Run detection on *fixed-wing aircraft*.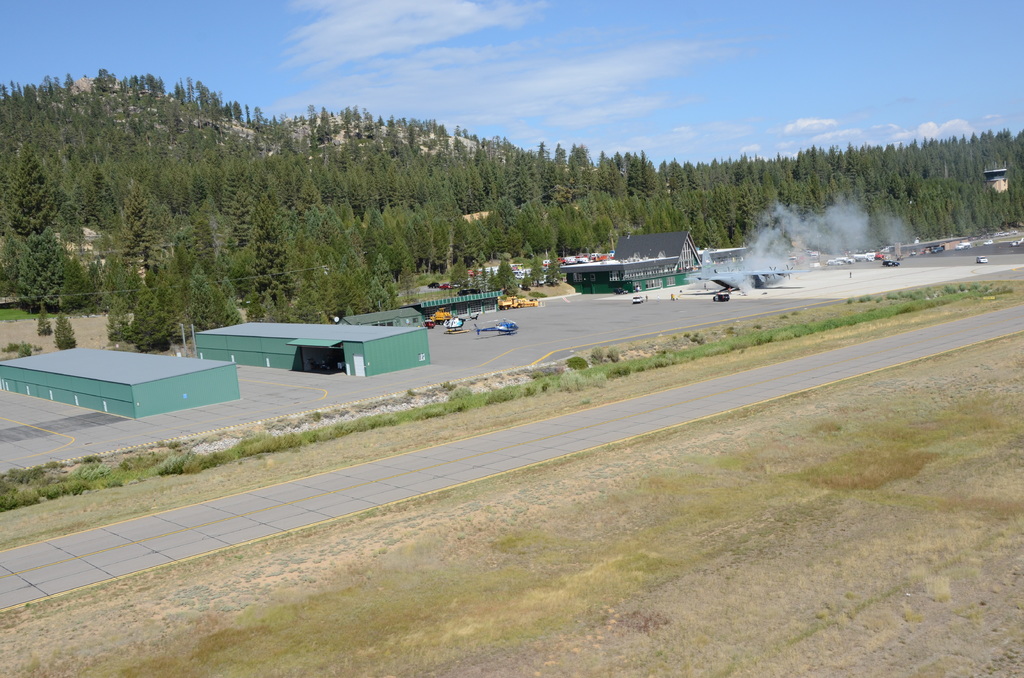
Result: {"x1": 692, "y1": 245, "x2": 815, "y2": 290}.
